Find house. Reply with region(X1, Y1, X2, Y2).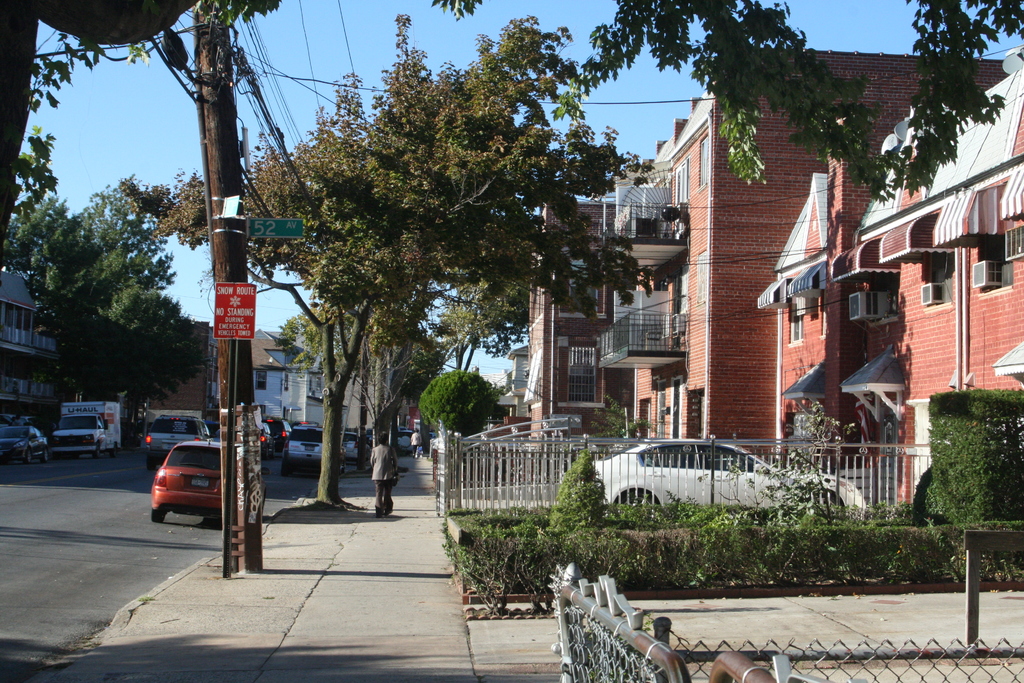
region(61, 284, 141, 441).
